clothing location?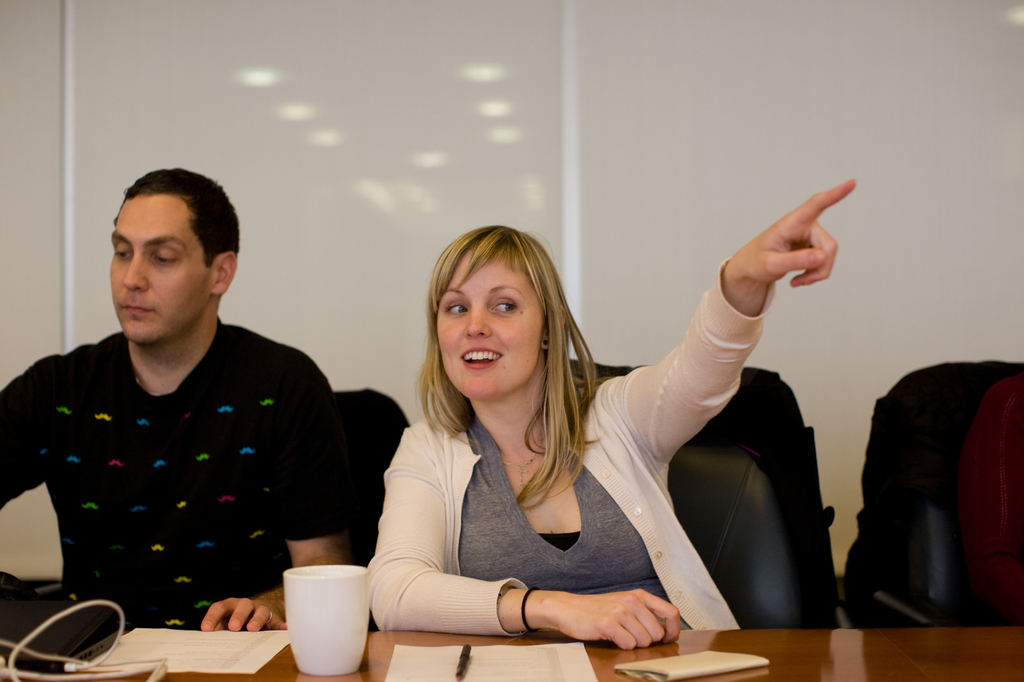
[left=364, top=251, right=776, bottom=637]
